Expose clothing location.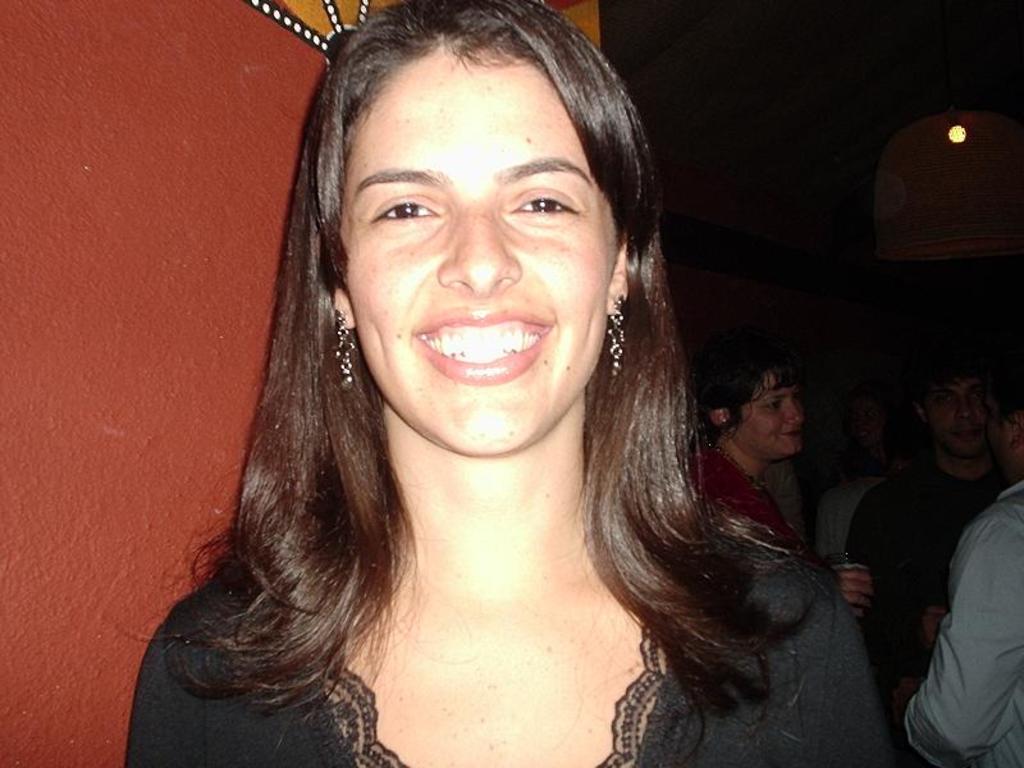
Exposed at pyautogui.locateOnScreen(837, 457, 998, 695).
